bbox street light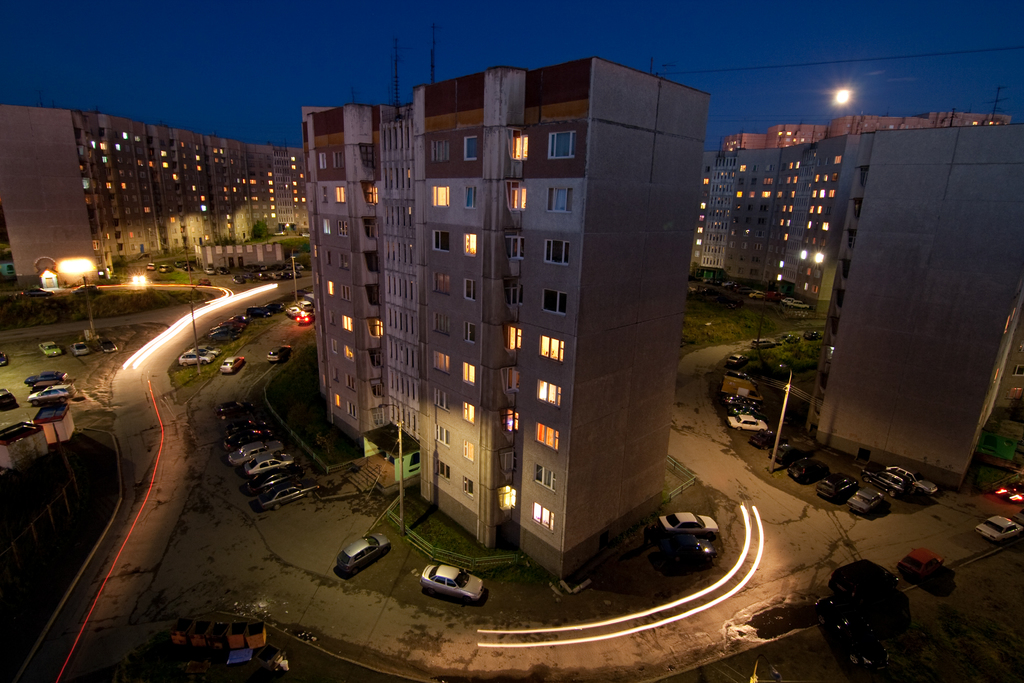
region(184, 291, 199, 377)
